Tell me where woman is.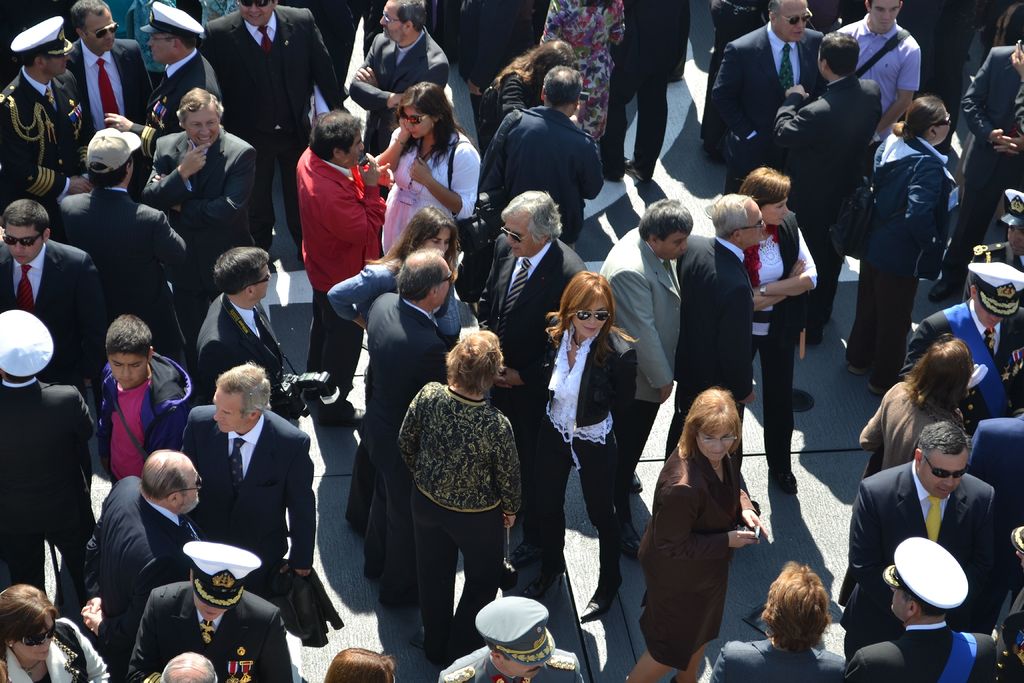
woman is at [x1=481, y1=40, x2=572, y2=130].
